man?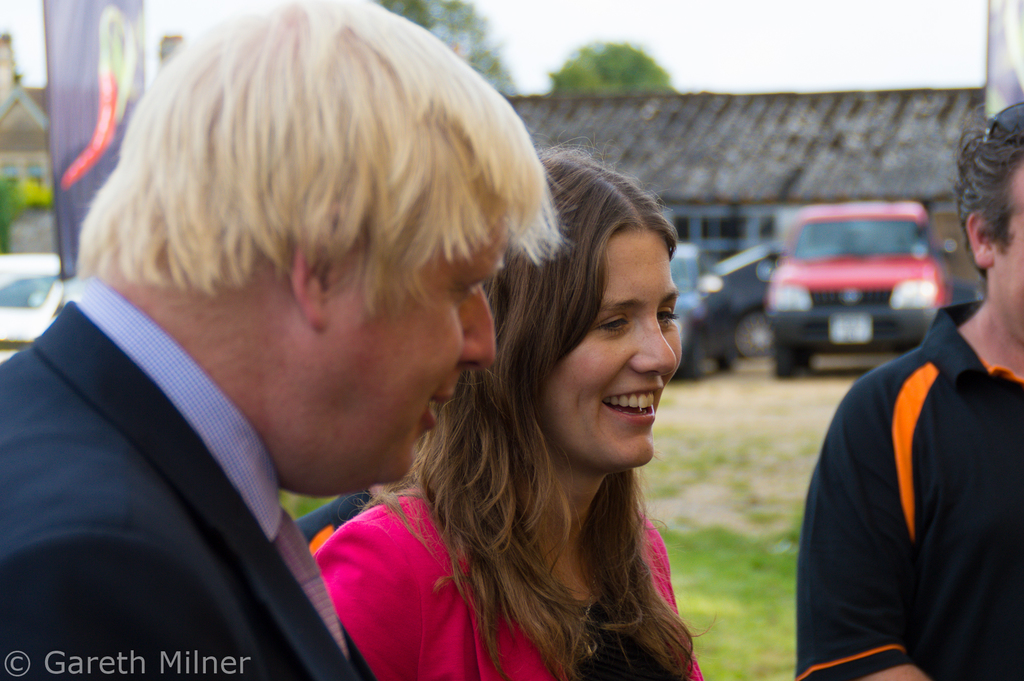
x1=796 y1=219 x2=1023 y2=680
